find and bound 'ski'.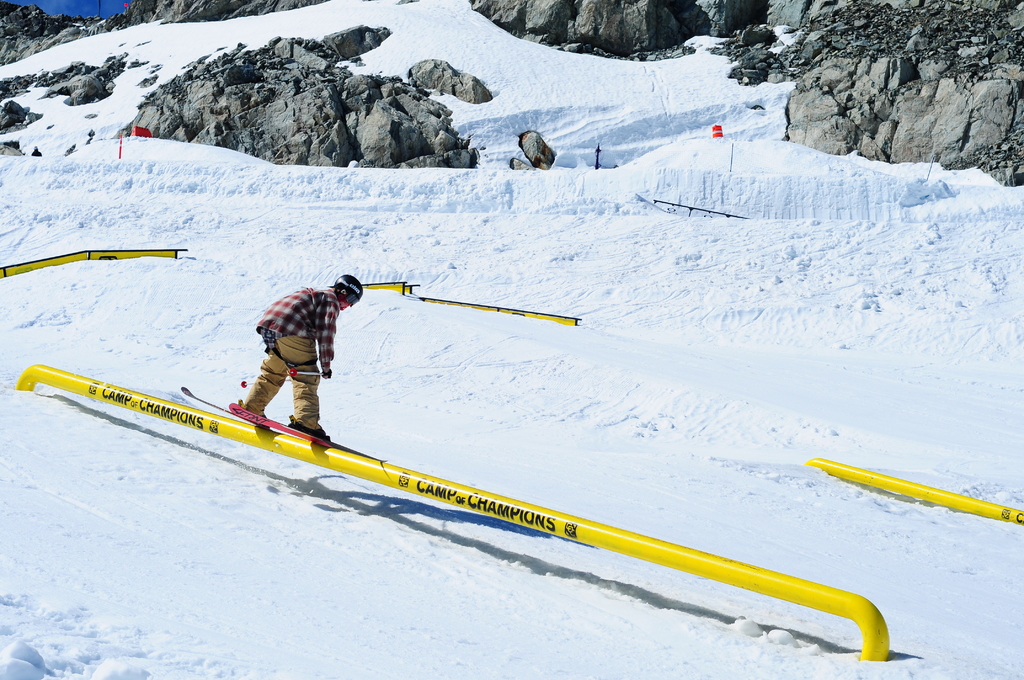
Bound: 179, 384, 232, 415.
